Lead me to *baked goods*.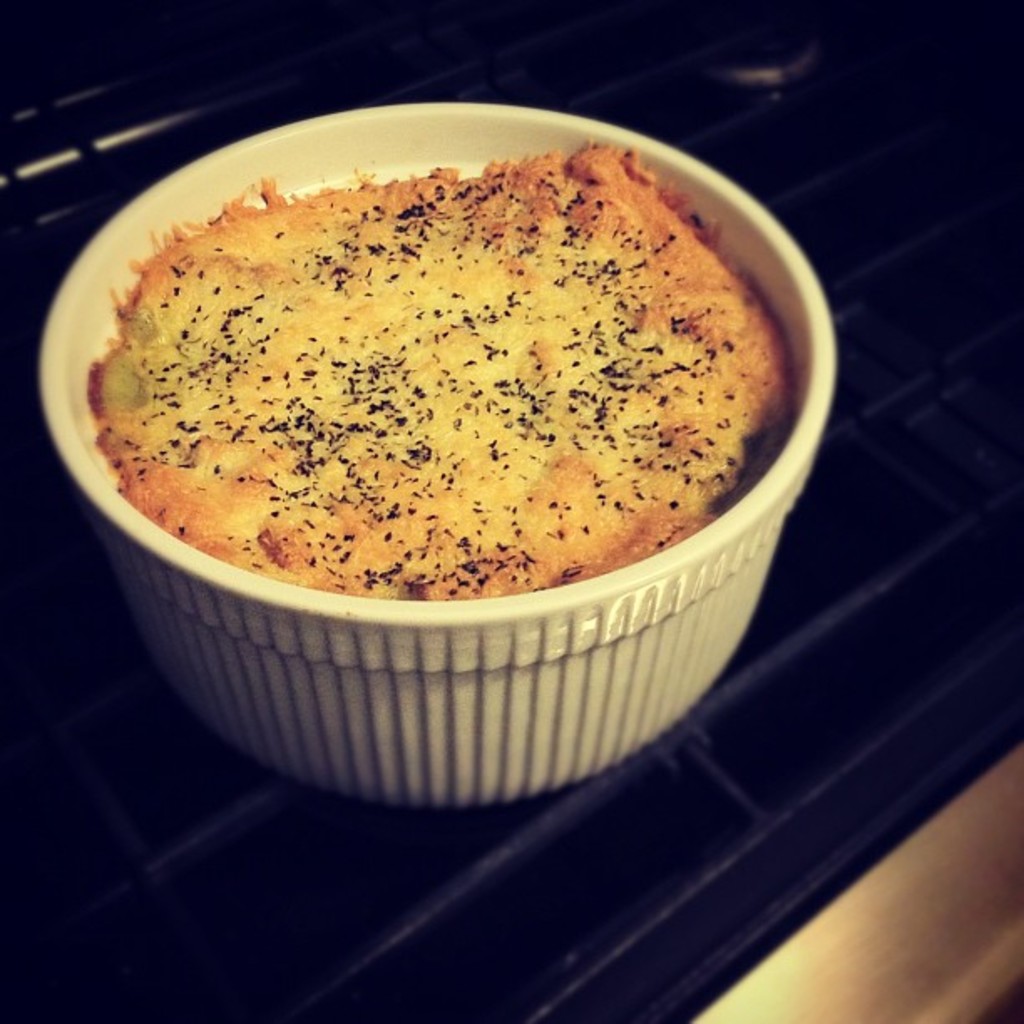
Lead to l=94, t=151, r=800, b=614.
